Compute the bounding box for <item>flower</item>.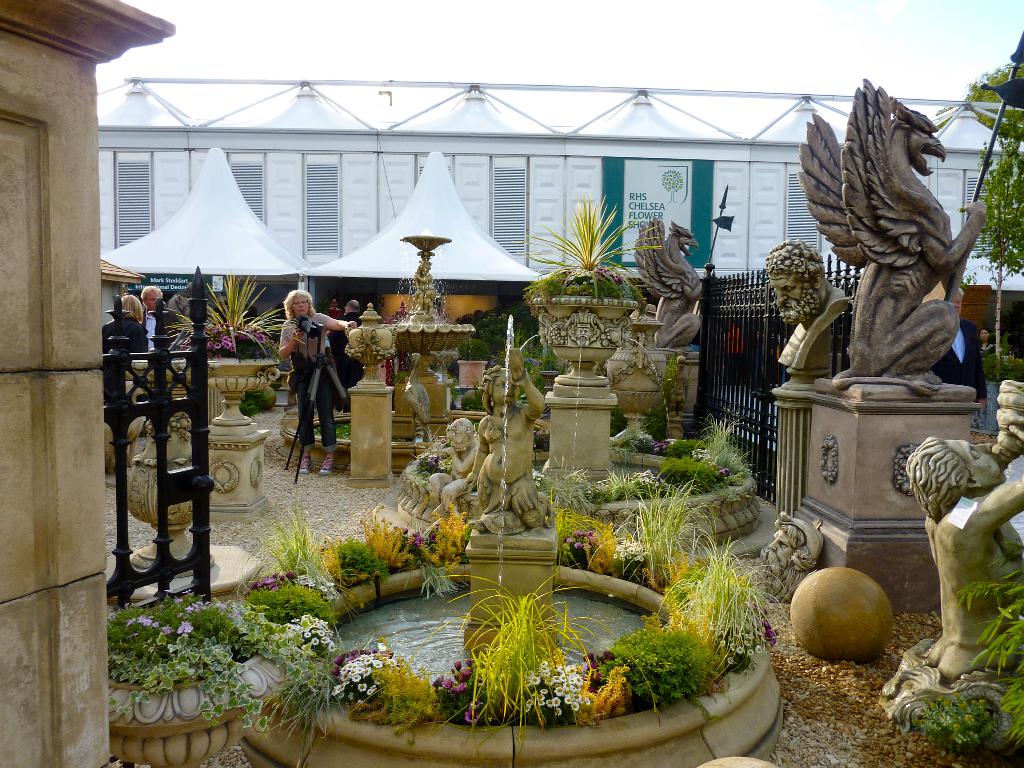
719/469/733/479.
